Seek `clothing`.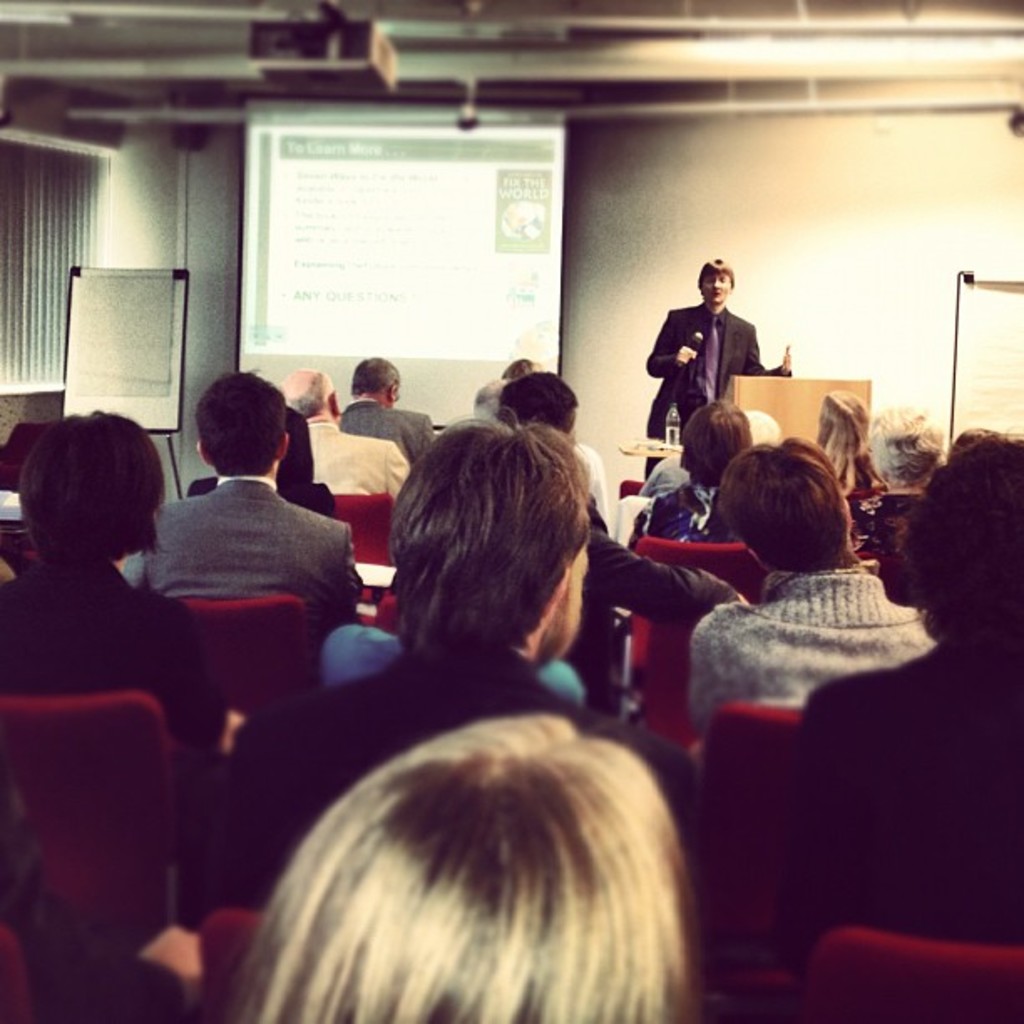
x1=343 y1=400 x2=440 y2=465.
